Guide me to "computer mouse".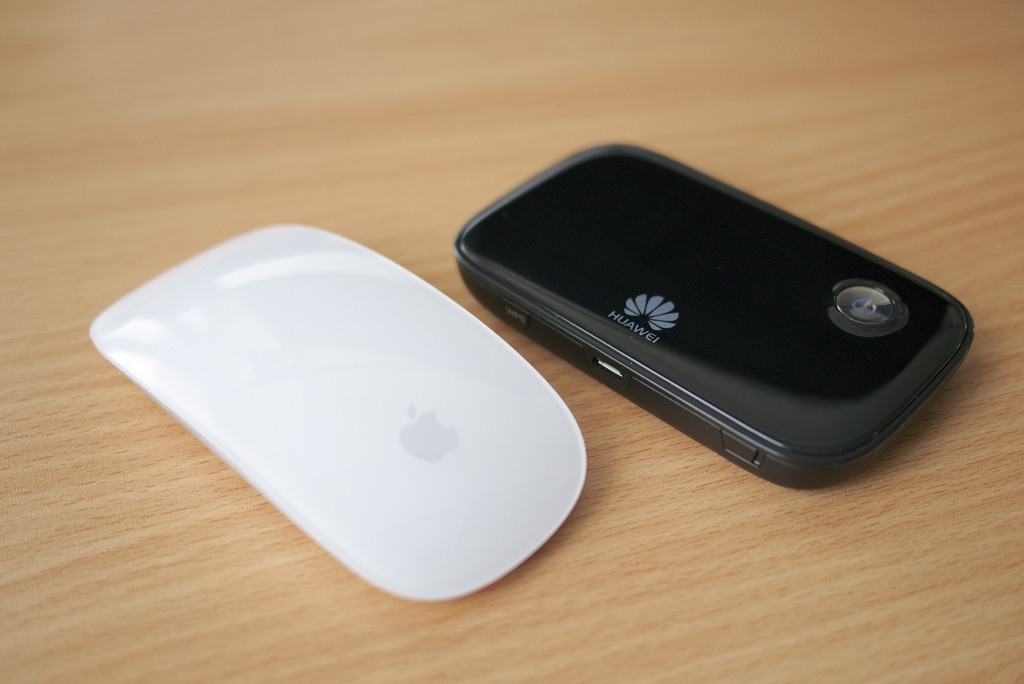
Guidance: BBox(90, 216, 587, 599).
